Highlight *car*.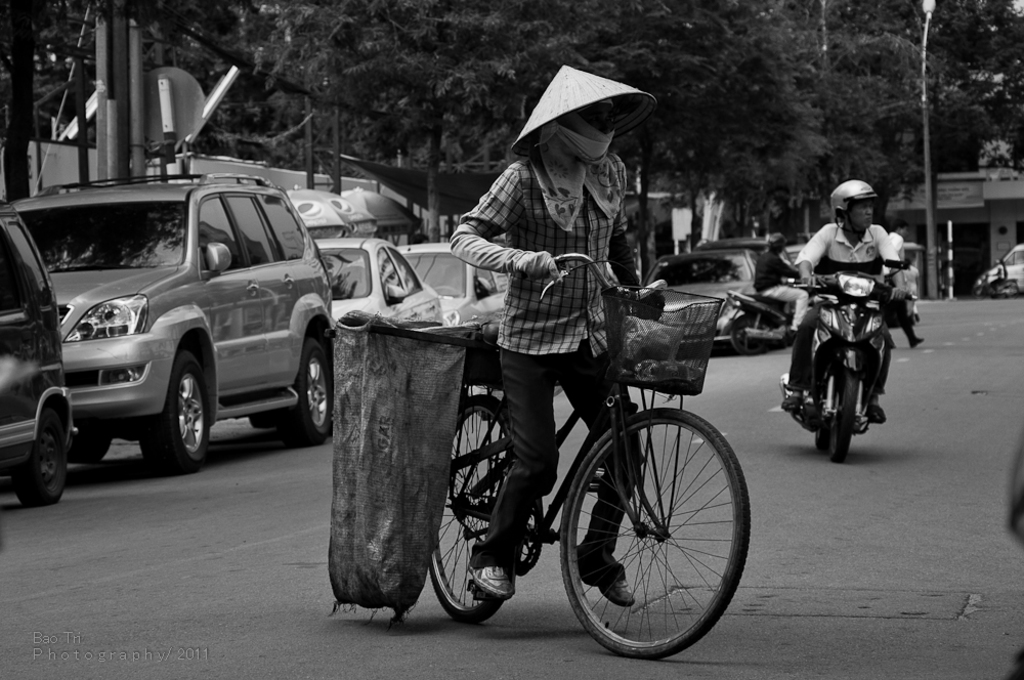
Highlighted region: [x1=8, y1=161, x2=344, y2=479].
